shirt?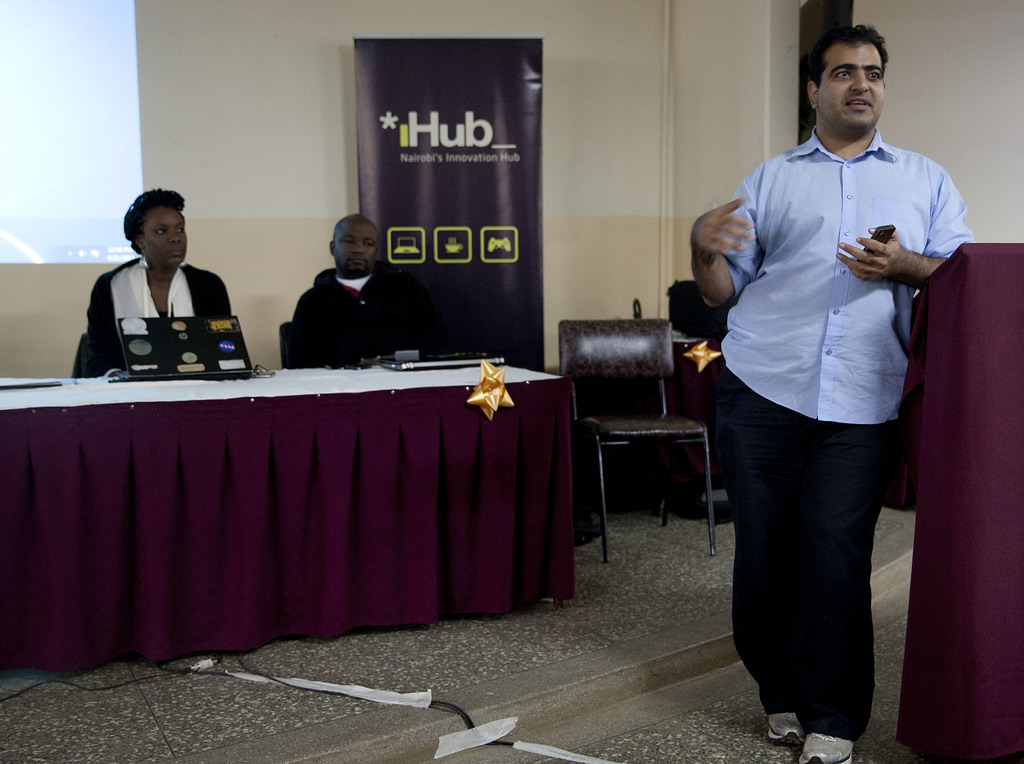
(x1=700, y1=122, x2=976, y2=423)
